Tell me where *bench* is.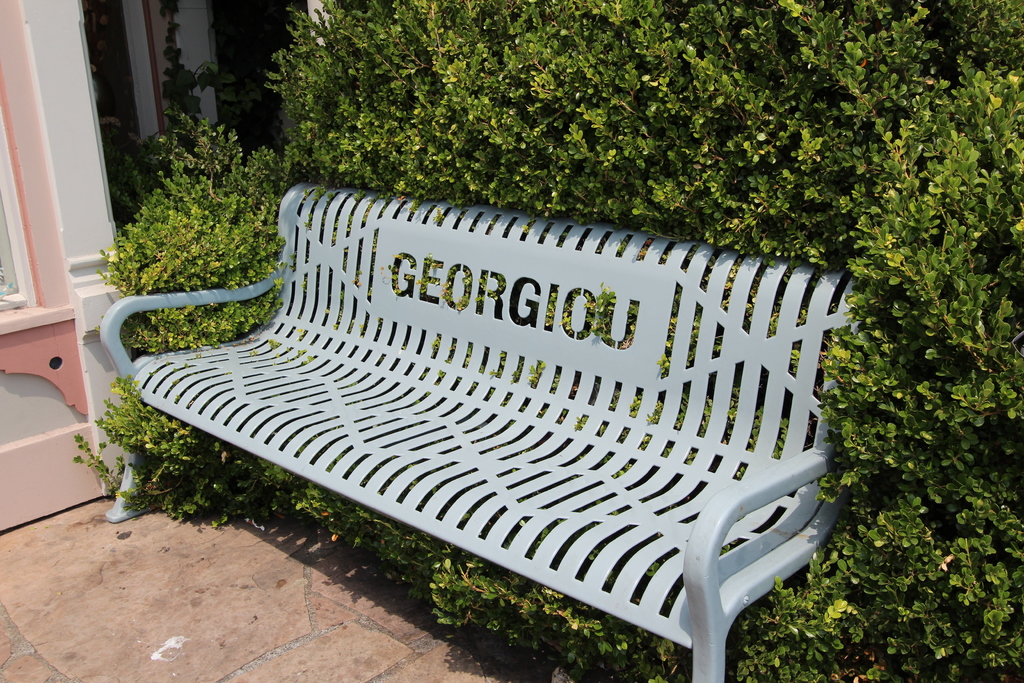
*bench* is at {"left": 153, "top": 194, "right": 879, "bottom": 682}.
